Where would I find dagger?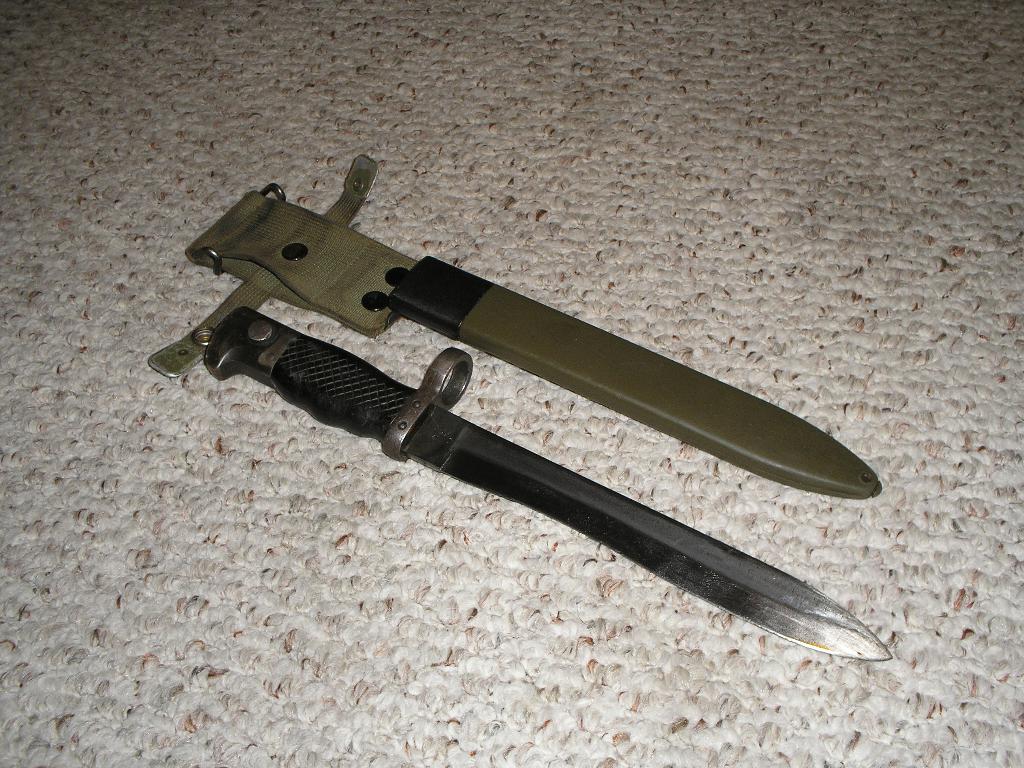
At rect(147, 157, 883, 502).
